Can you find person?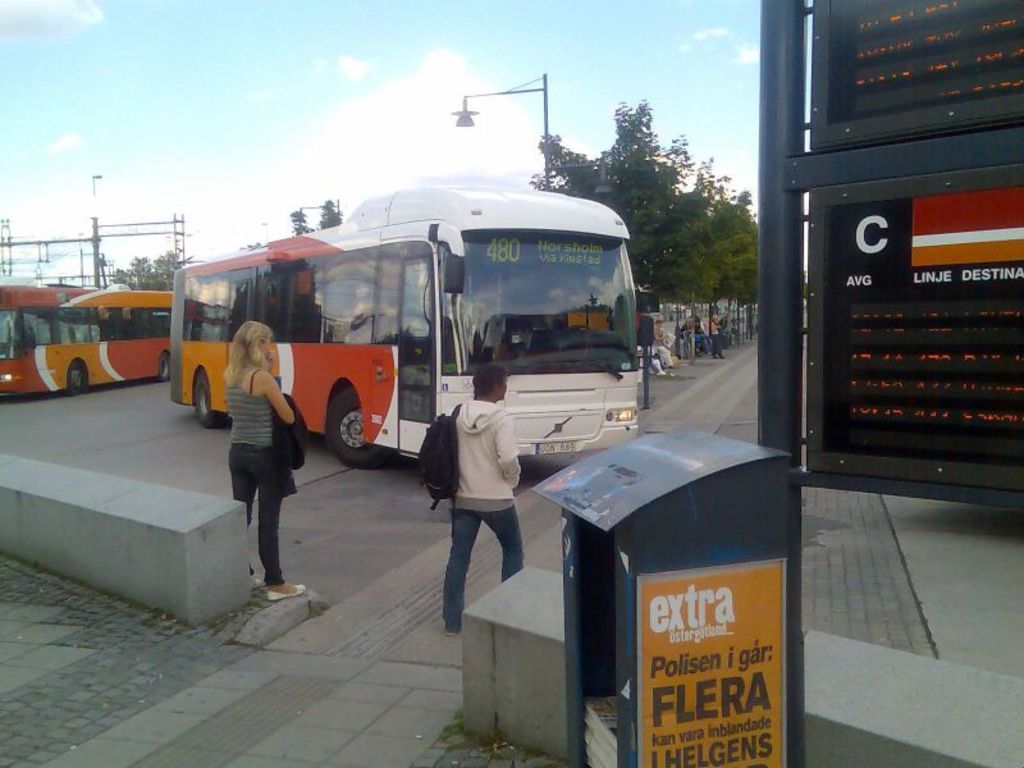
Yes, bounding box: locate(211, 306, 300, 603).
